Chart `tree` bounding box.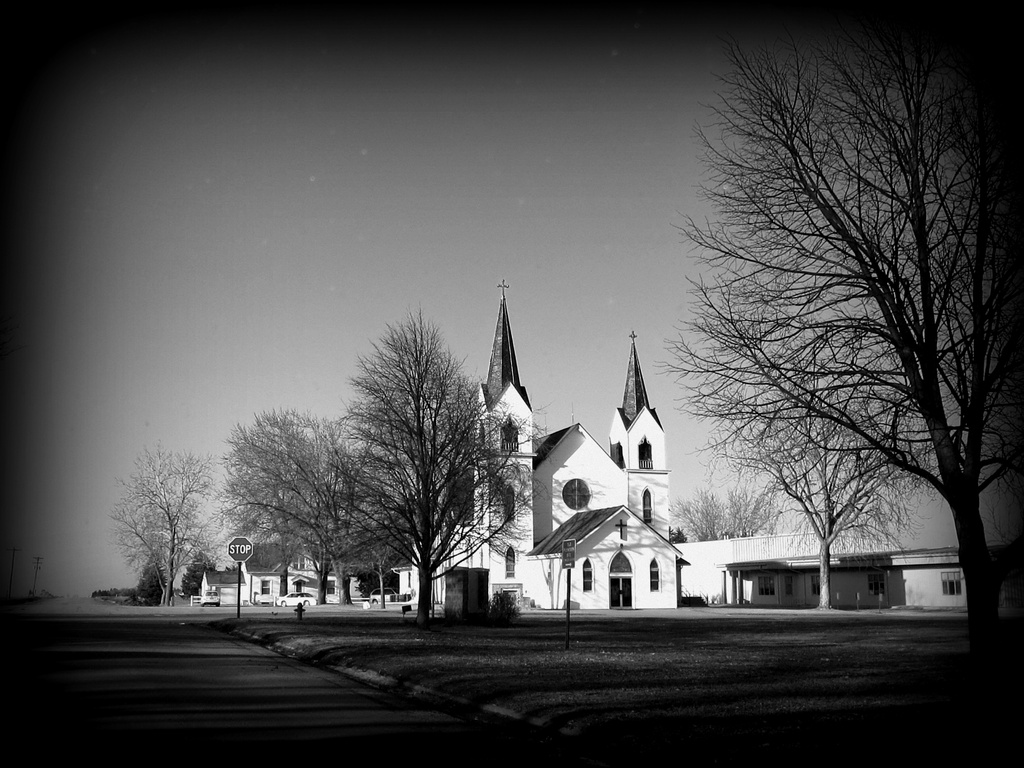
Charted: 106:436:228:611.
